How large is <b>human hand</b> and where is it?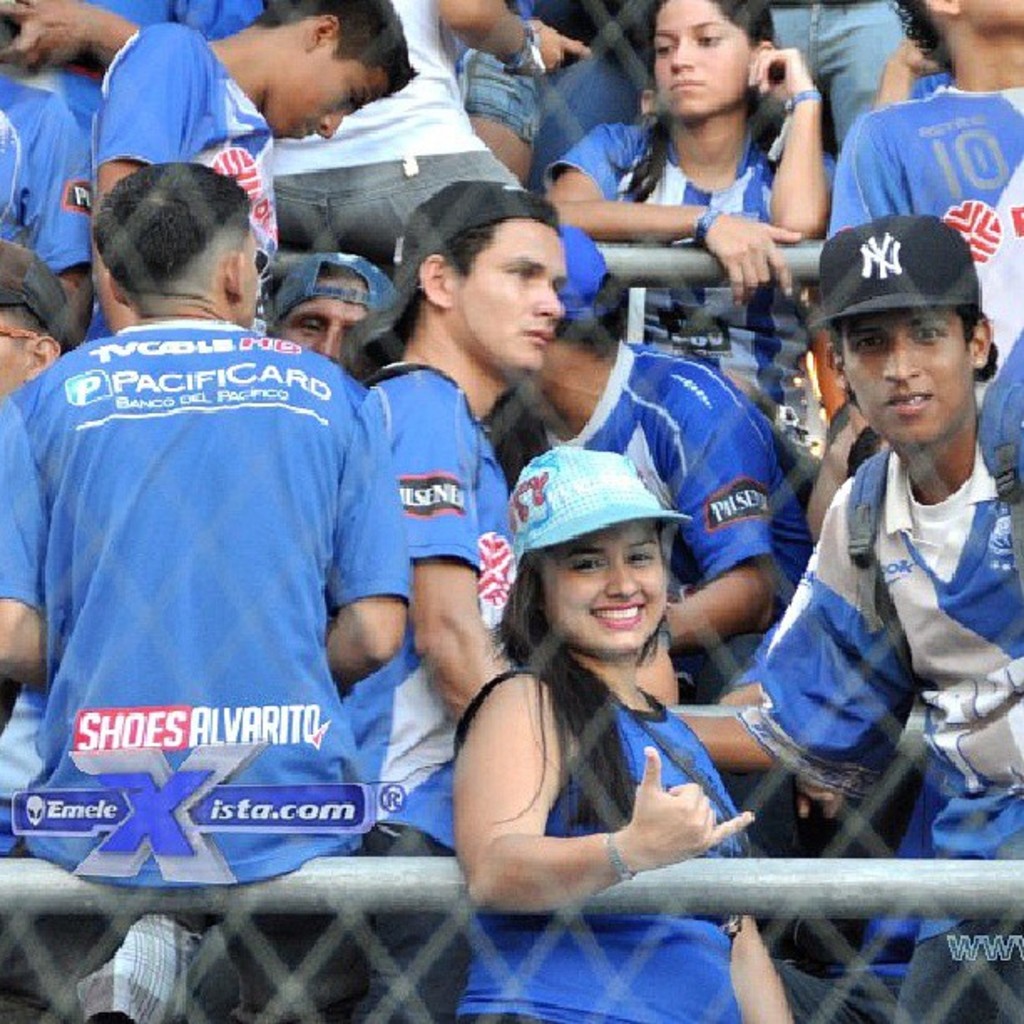
Bounding box: region(530, 13, 594, 75).
